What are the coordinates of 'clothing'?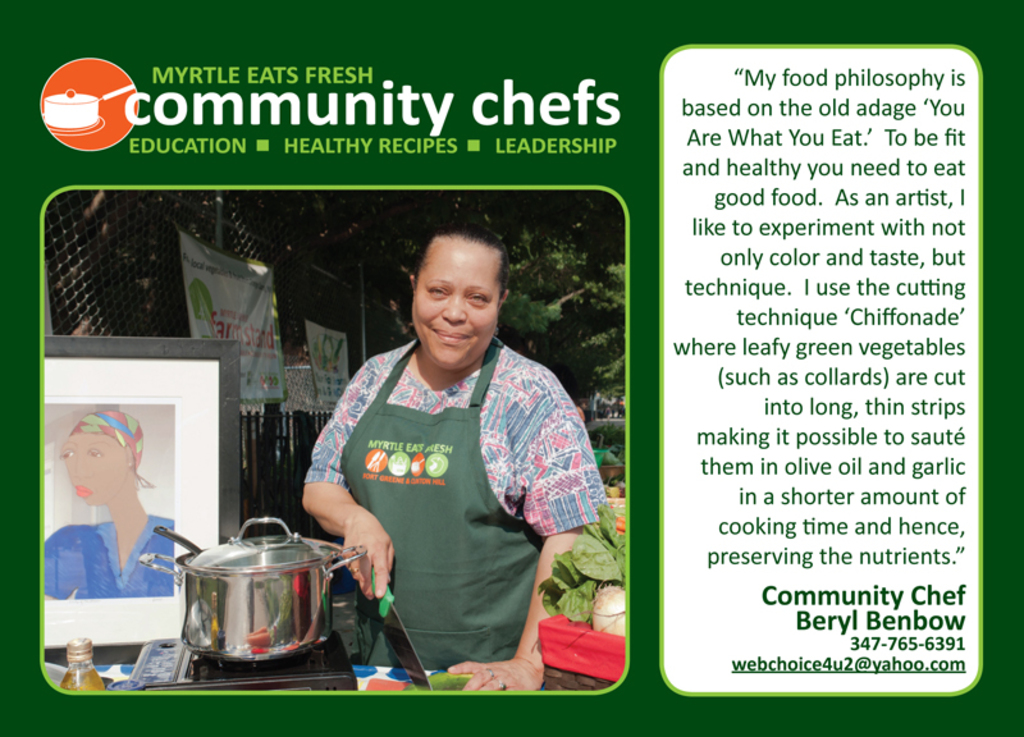
crop(305, 339, 608, 674).
